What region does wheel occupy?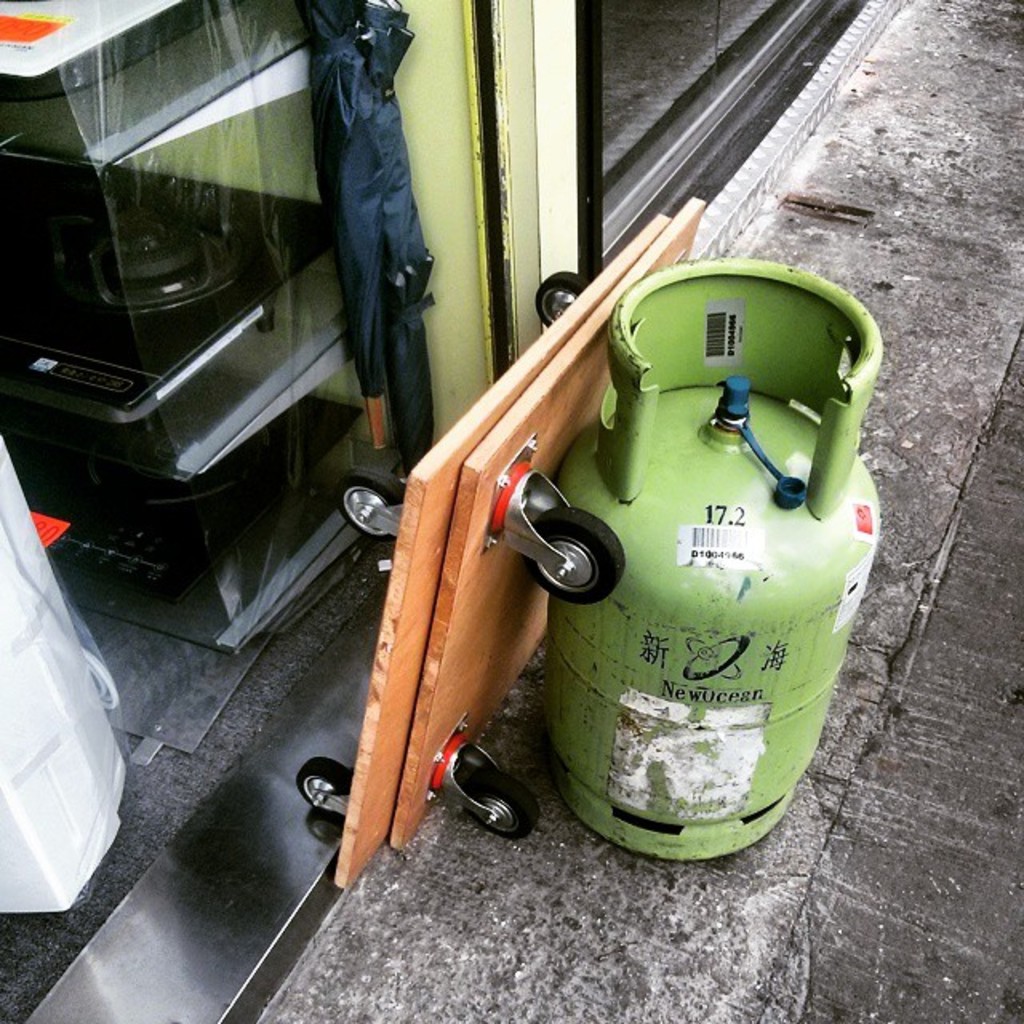
bbox=(341, 466, 403, 538).
